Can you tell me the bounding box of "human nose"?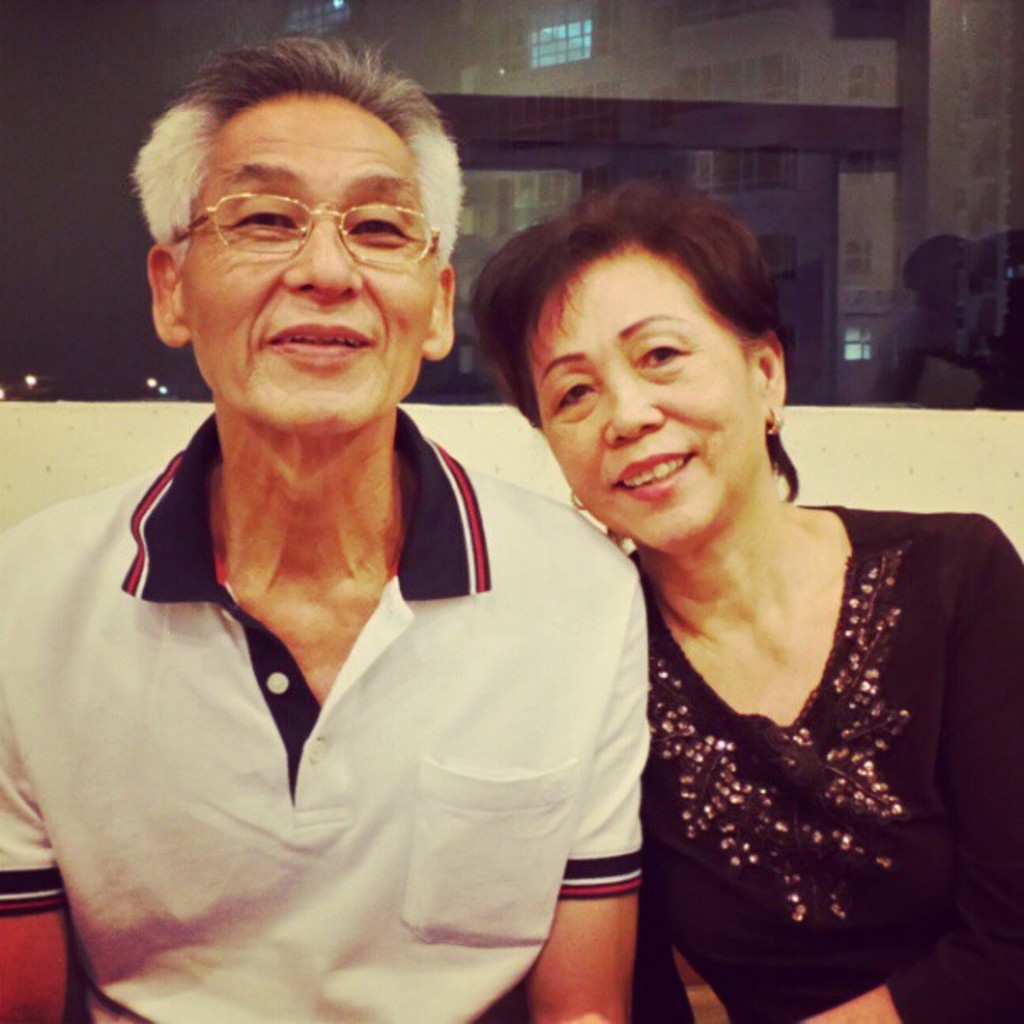
bbox(604, 371, 664, 450).
